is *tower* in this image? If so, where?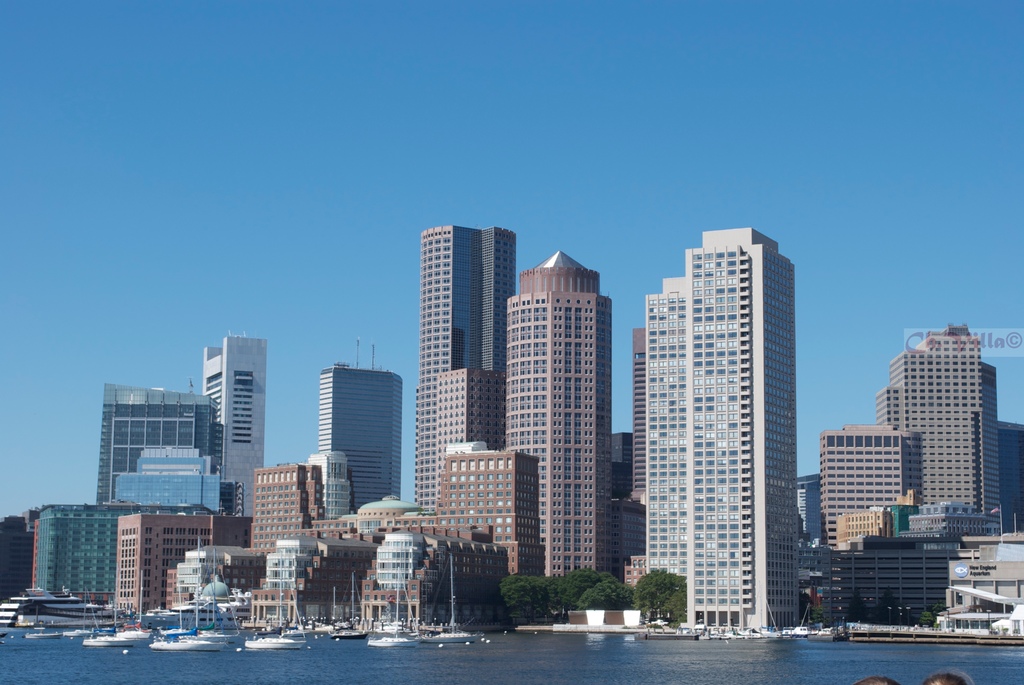
Yes, at <bbox>420, 223, 515, 500</bbox>.
